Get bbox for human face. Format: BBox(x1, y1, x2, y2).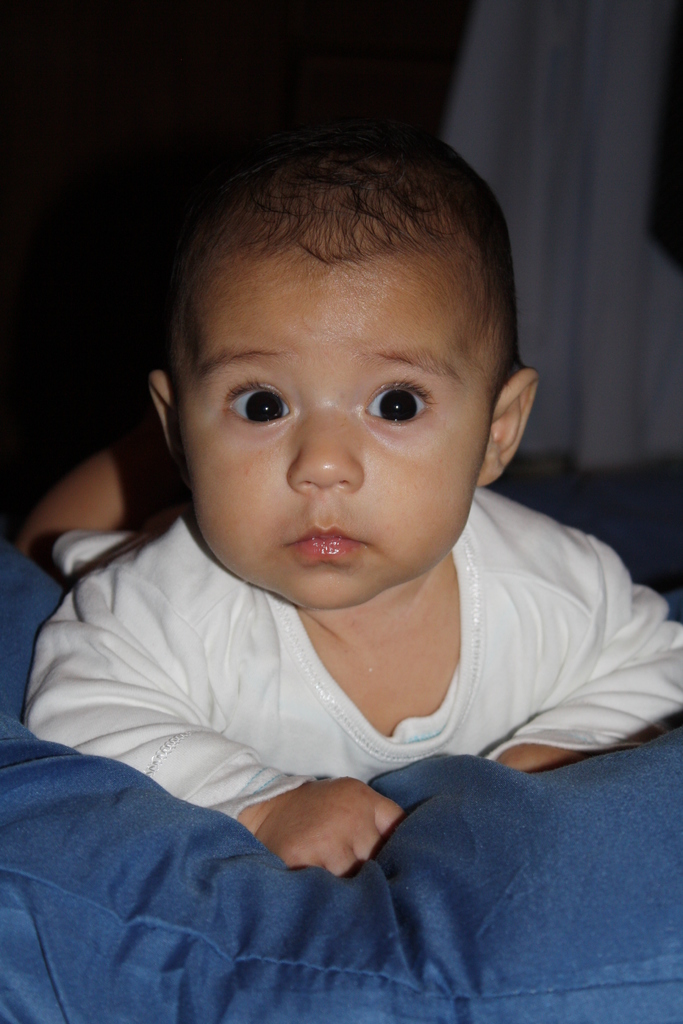
BBox(169, 262, 479, 610).
